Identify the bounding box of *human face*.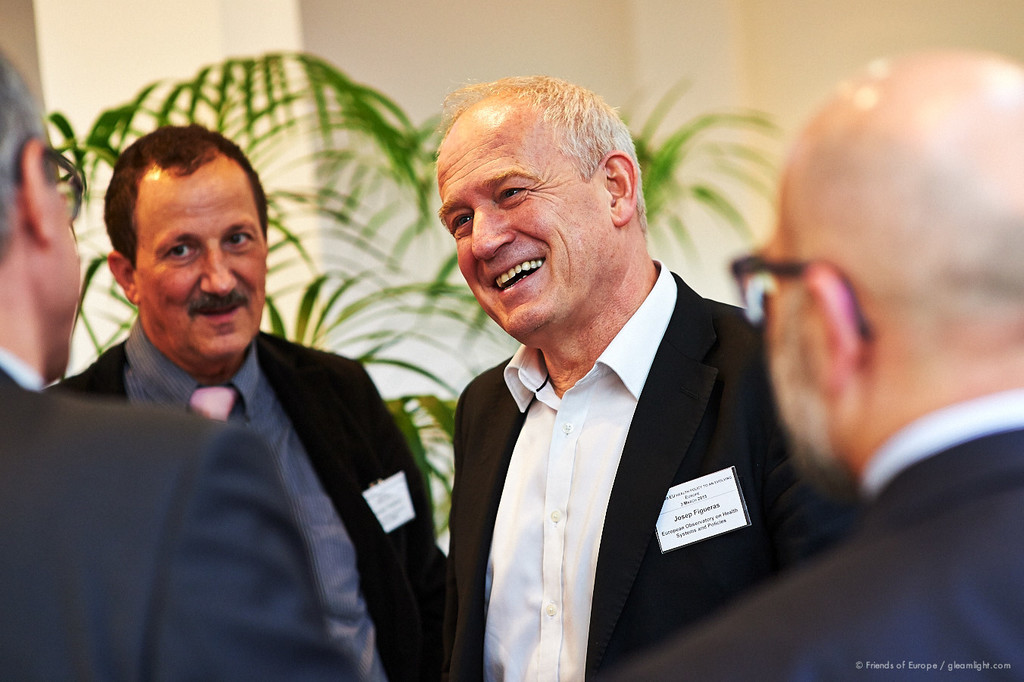
rect(439, 95, 614, 348).
